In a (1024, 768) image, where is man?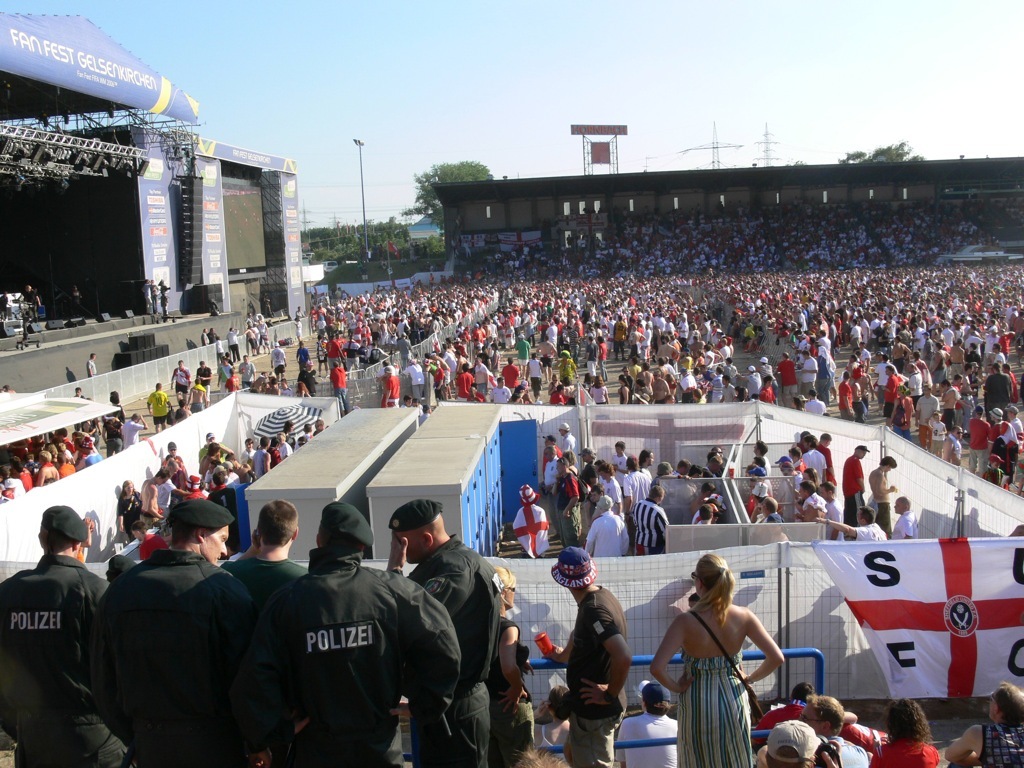
(84,354,101,377).
